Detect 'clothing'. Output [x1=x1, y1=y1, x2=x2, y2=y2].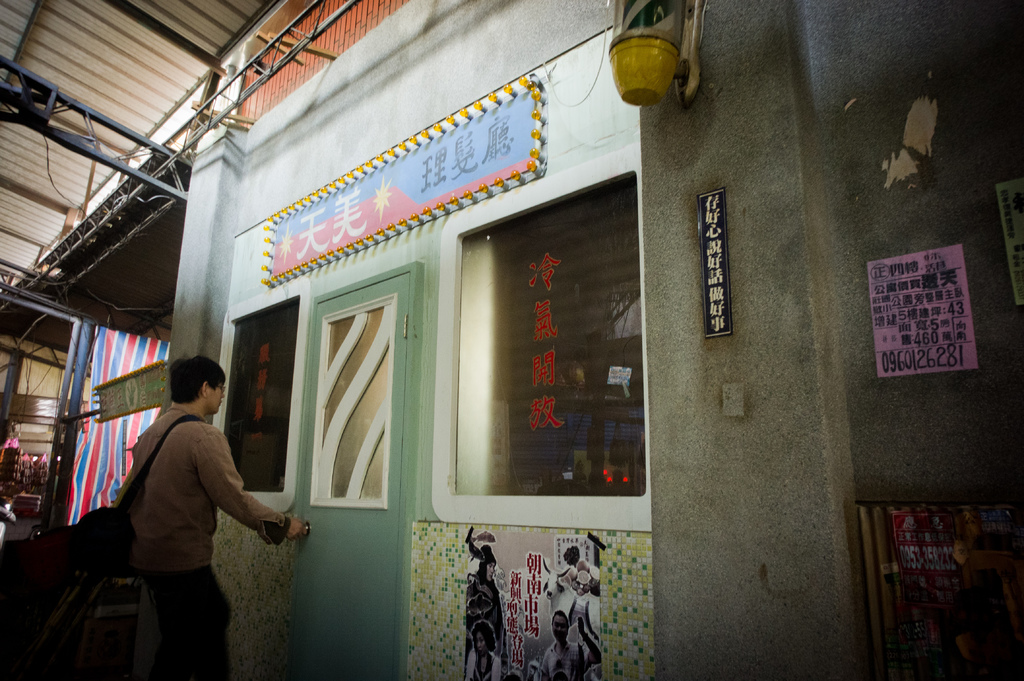
[x1=533, y1=637, x2=592, y2=680].
